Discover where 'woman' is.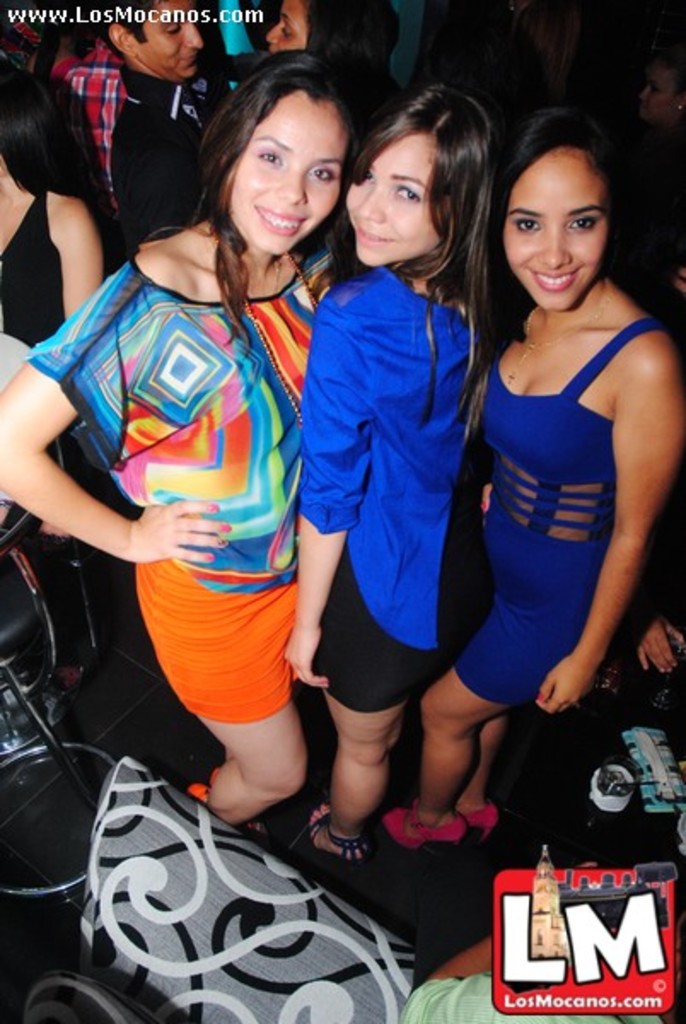
Discovered at left=387, top=108, right=684, bottom=864.
